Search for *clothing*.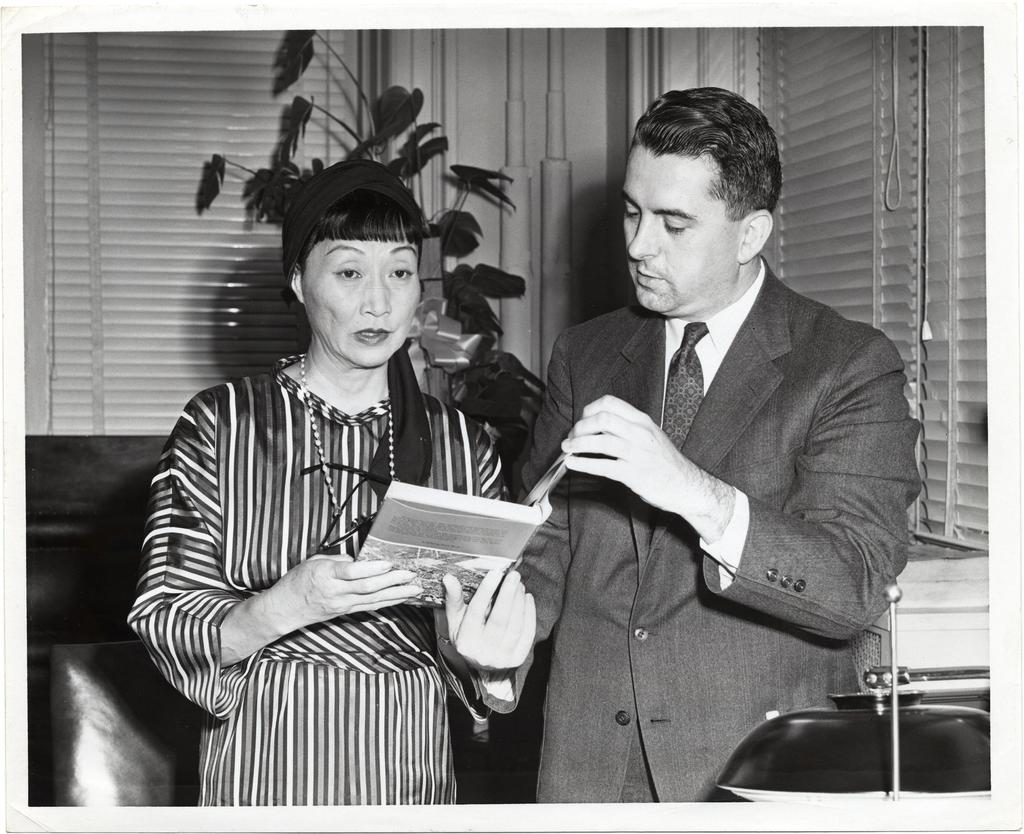
Found at locate(456, 276, 931, 806).
